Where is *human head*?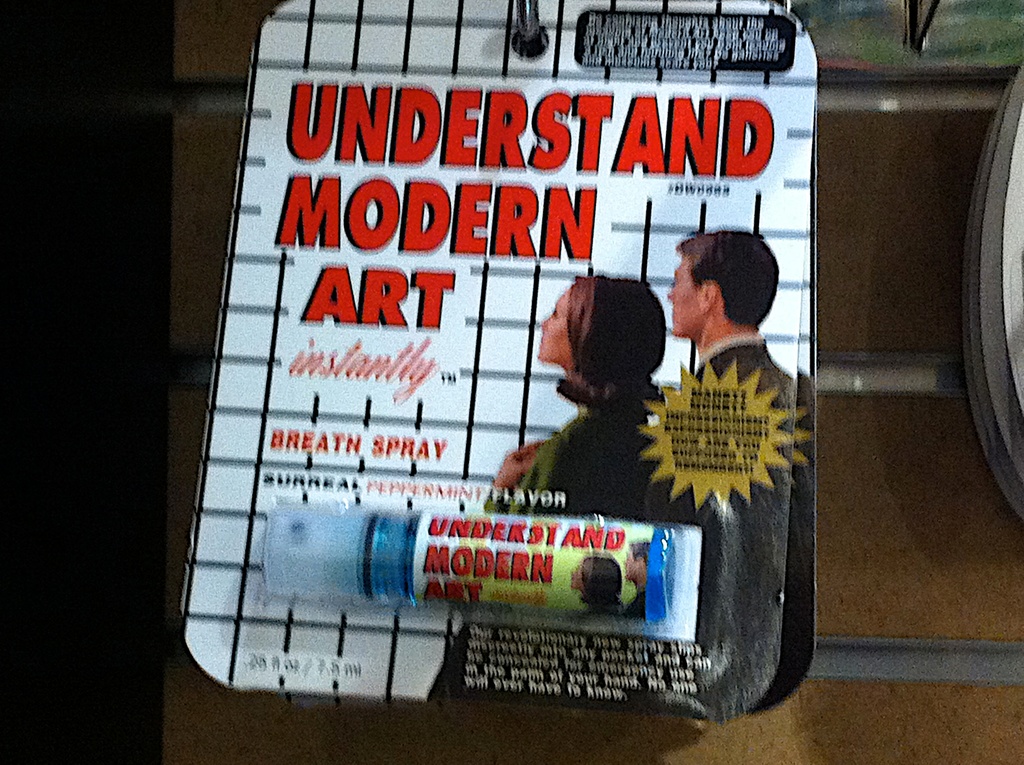
(538, 264, 681, 416).
